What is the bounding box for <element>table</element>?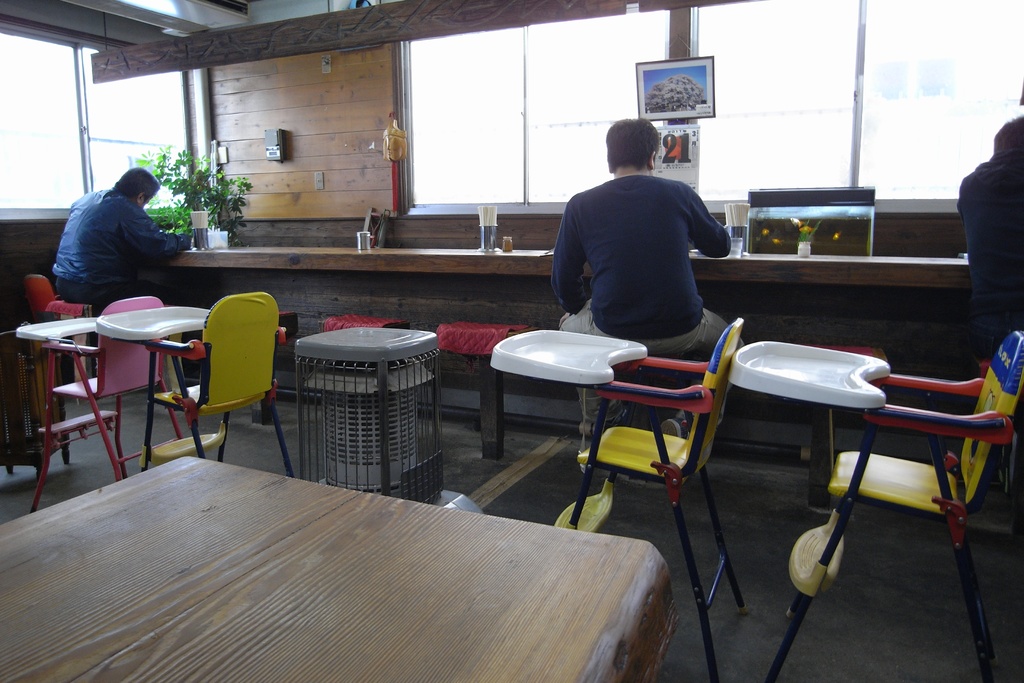
detection(164, 243, 965, 290).
